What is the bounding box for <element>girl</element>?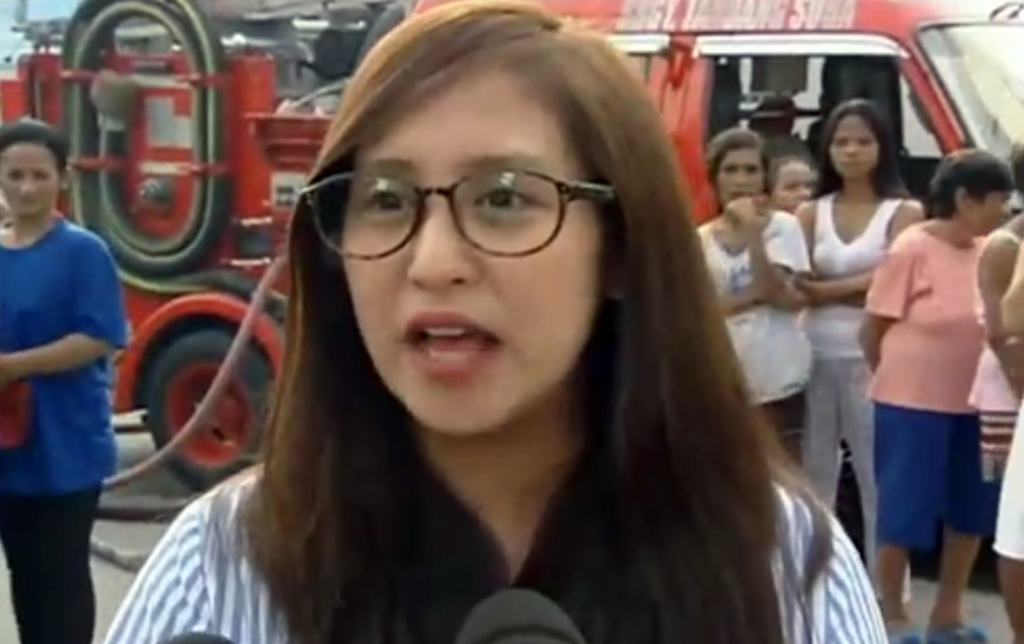
bbox=[854, 150, 1018, 643].
